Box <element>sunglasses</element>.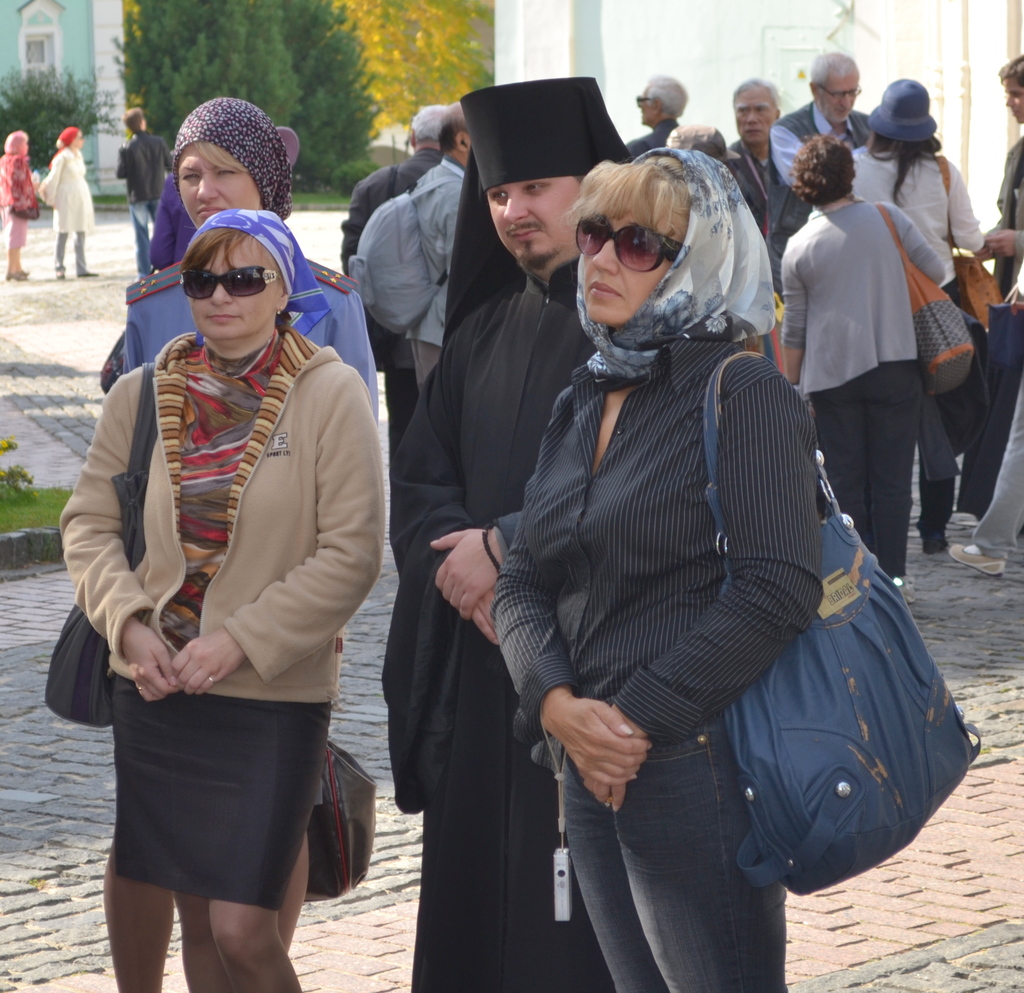
179 263 280 302.
